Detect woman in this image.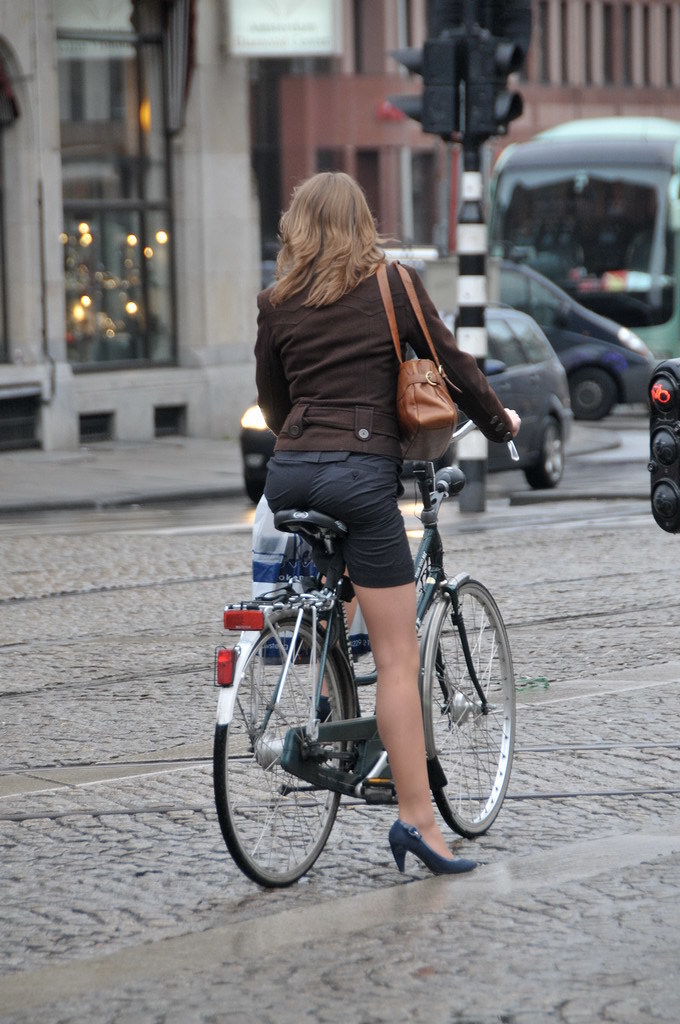
Detection: bbox=(254, 169, 528, 881).
